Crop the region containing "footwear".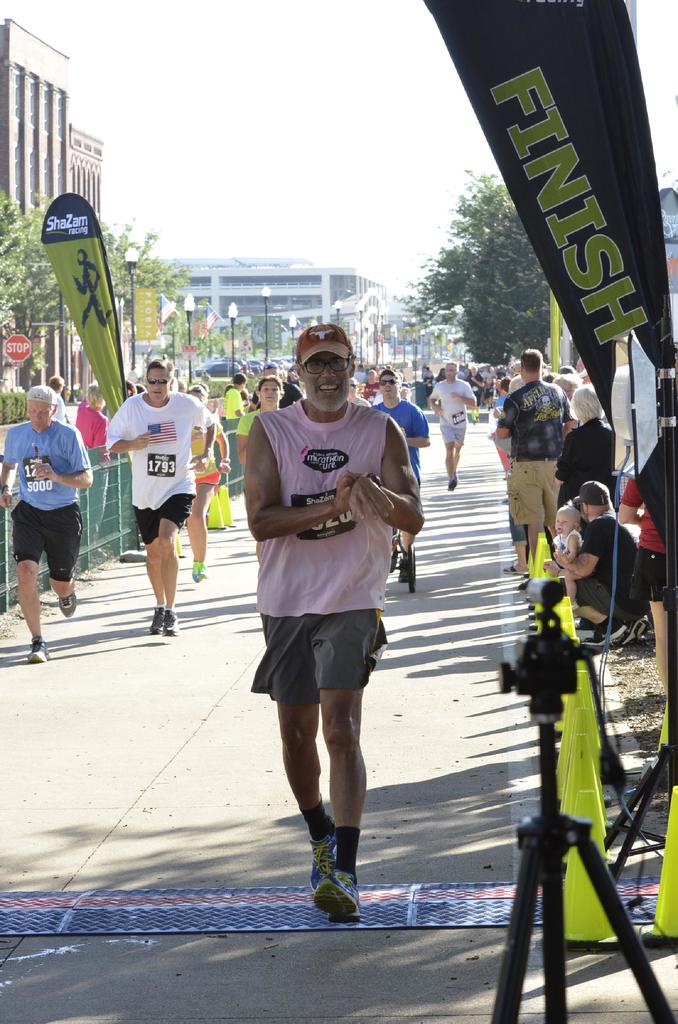
Crop region: (left=308, top=859, right=376, bottom=939).
